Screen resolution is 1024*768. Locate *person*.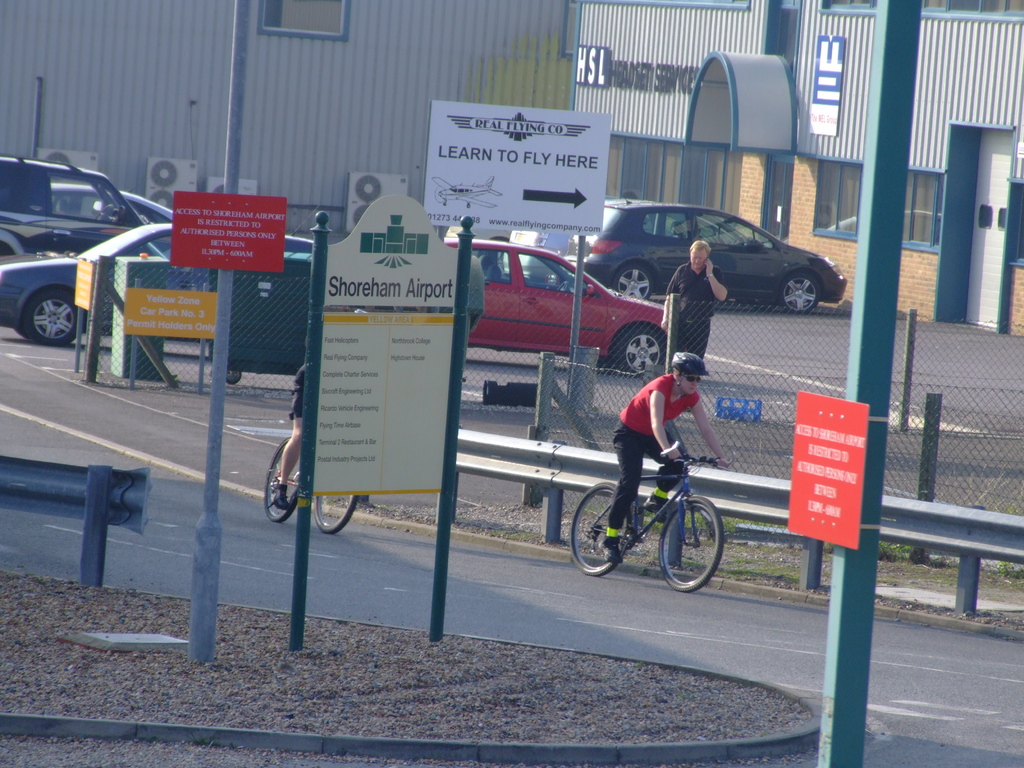
BBox(276, 355, 307, 511).
